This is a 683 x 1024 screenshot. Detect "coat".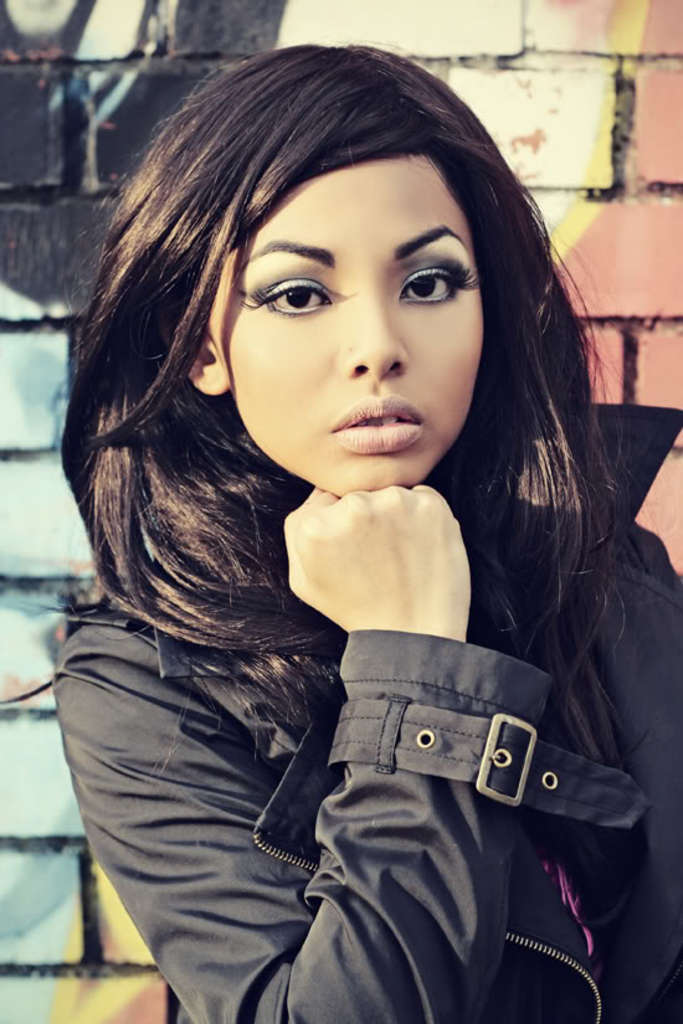
pyautogui.locateOnScreen(56, 388, 682, 1023).
